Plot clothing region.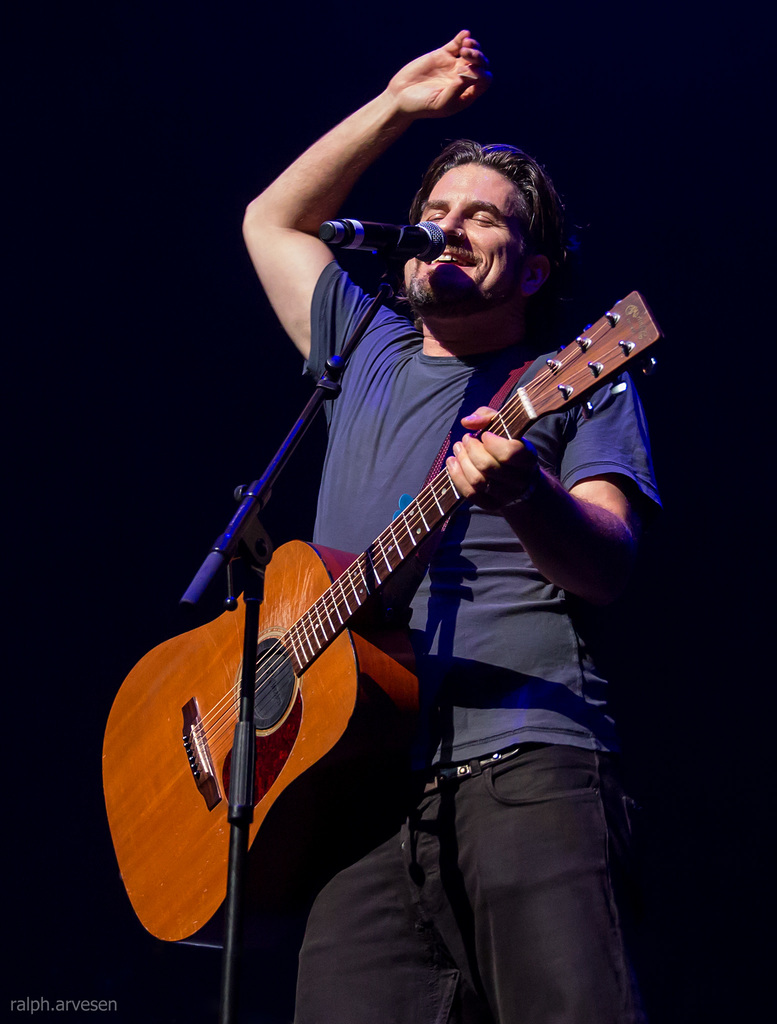
Plotted at 300/257/666/1023.
